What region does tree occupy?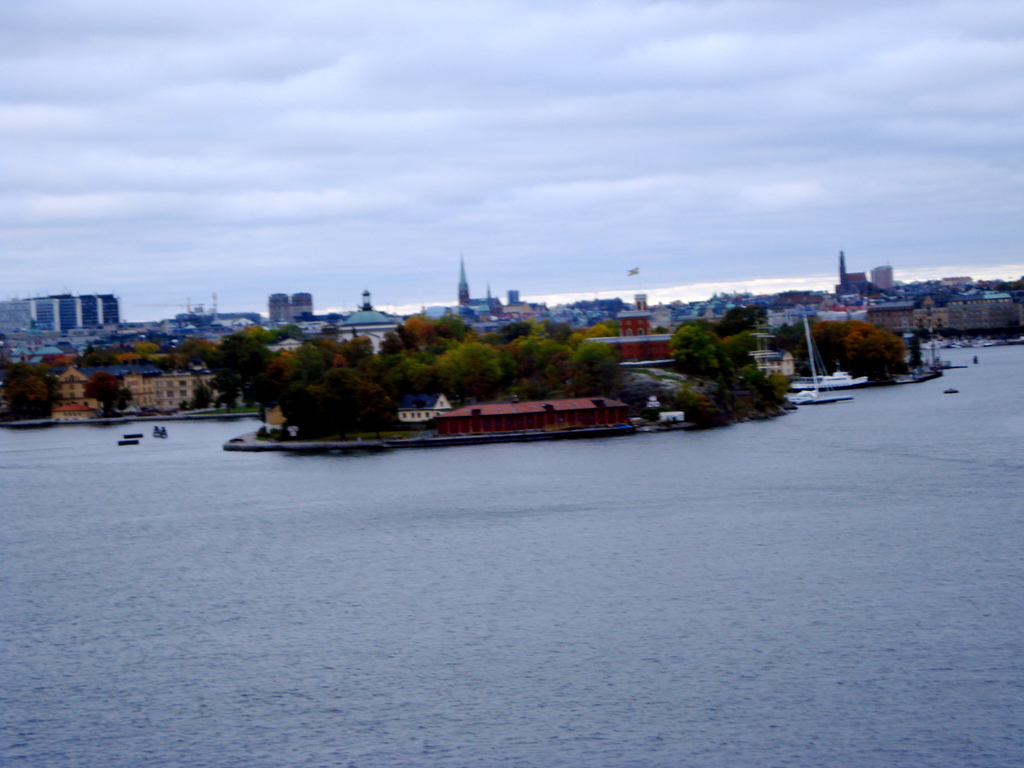
(x1=299, y1=348, x2=381, y2=444).
